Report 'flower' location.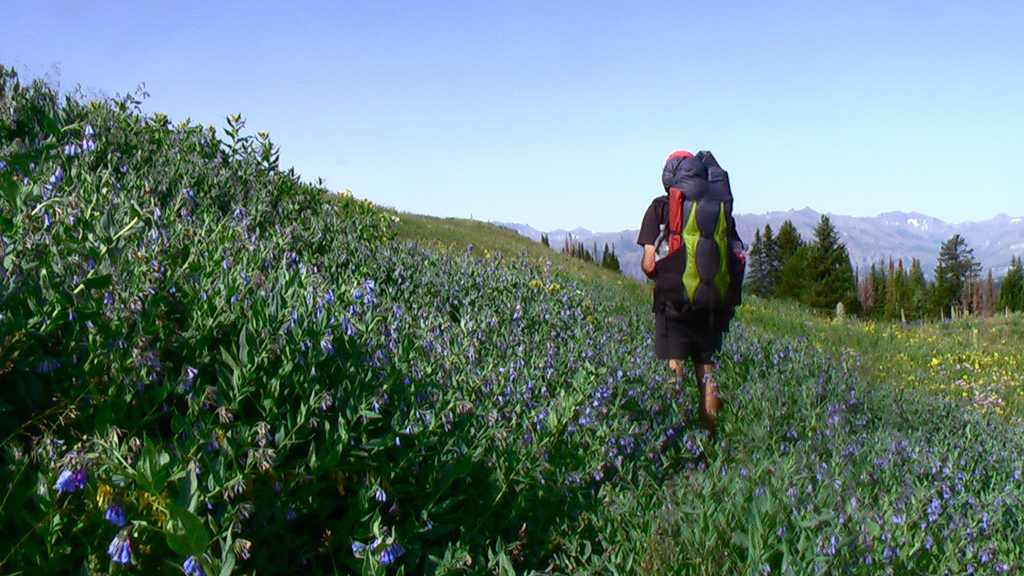
Report: box=[591, 468, 607, 483].
